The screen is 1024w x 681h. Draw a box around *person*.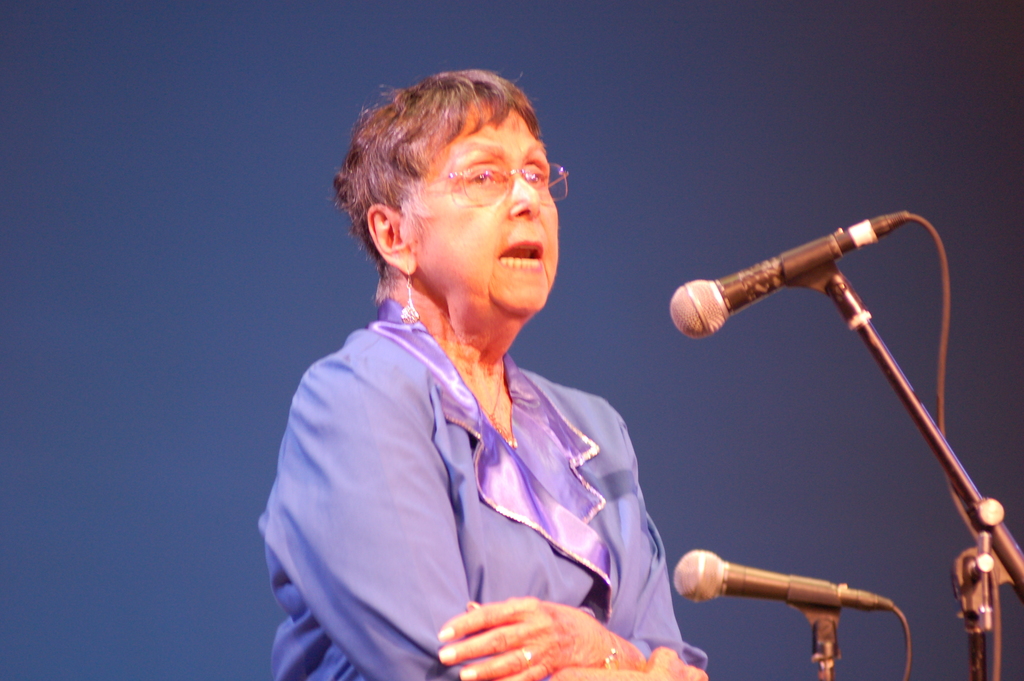
<bbox>262, 65, 705, 680</bbox>.
